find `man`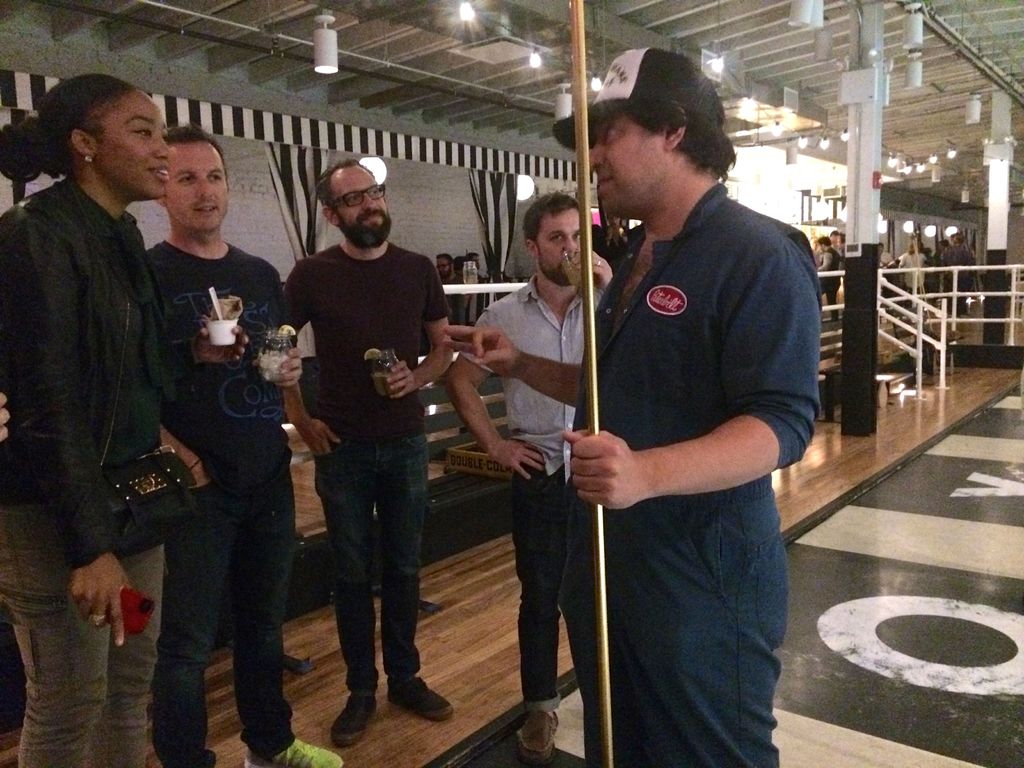
rect(445, 48, 822, 767)
